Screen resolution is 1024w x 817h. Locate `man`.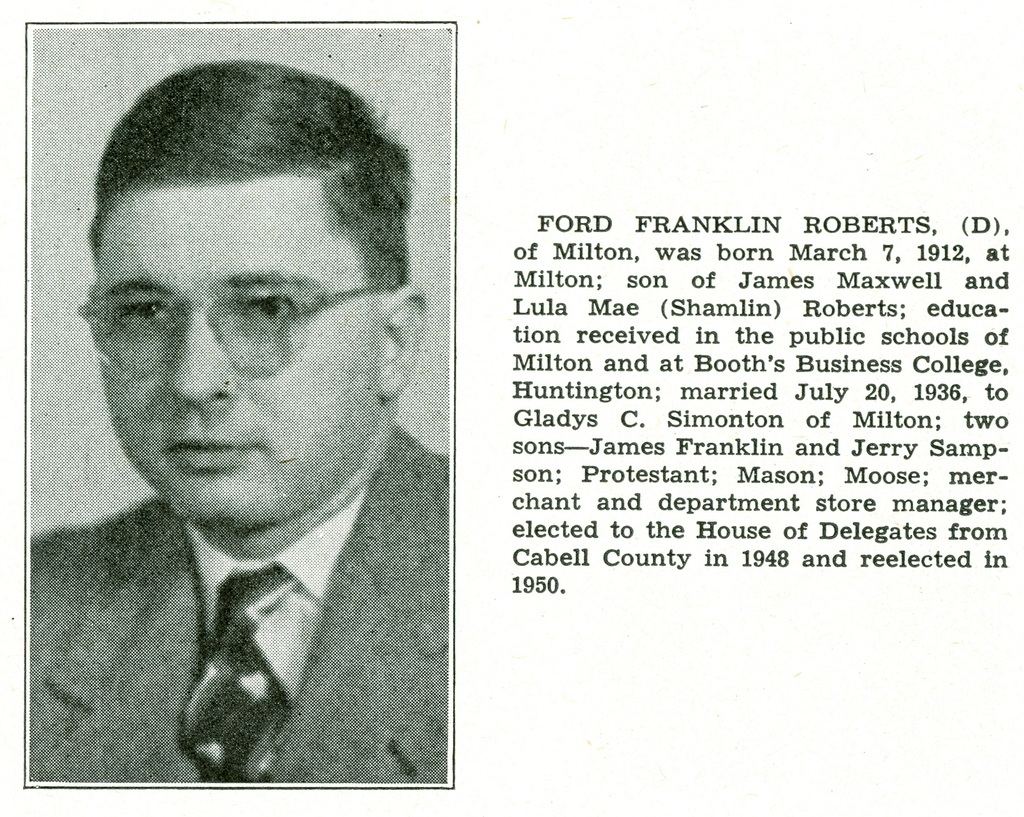
locate(12, 80, 512, 796).
